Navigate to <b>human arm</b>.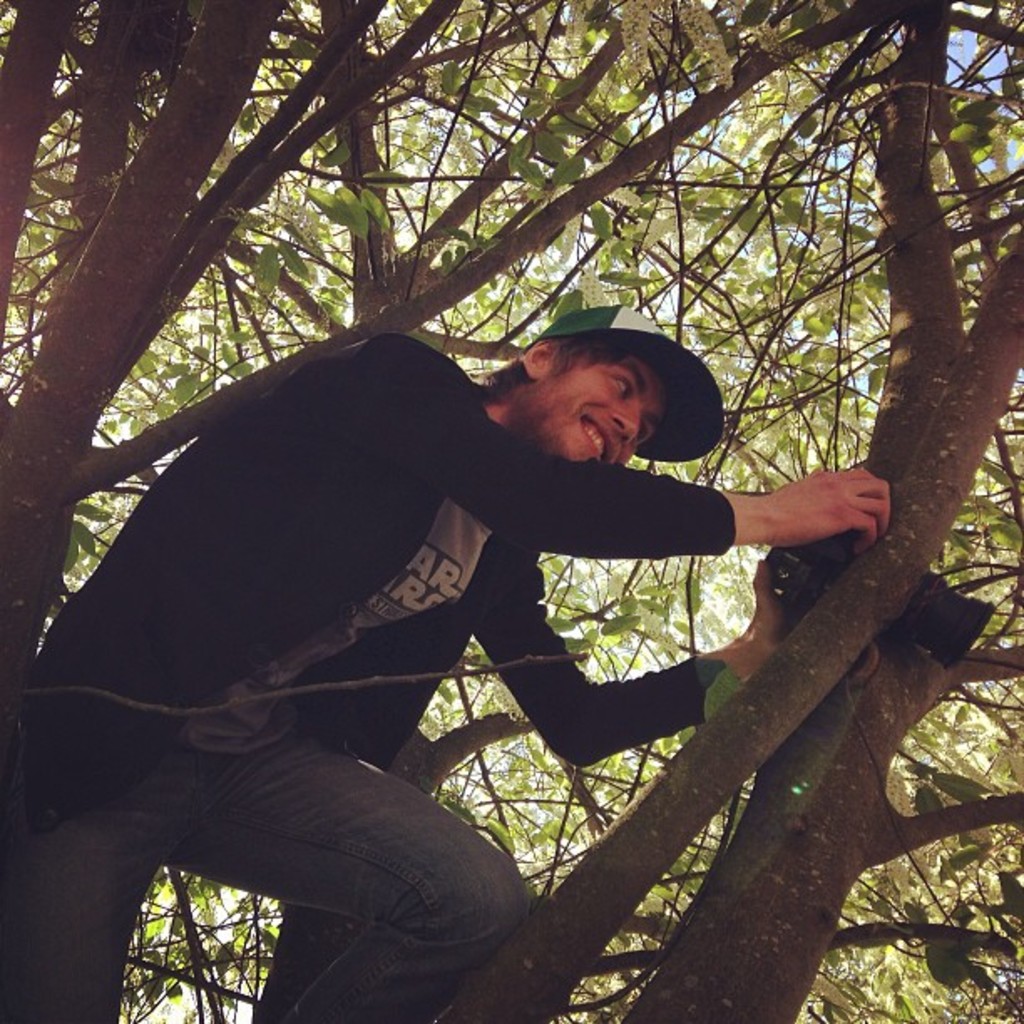
Navigation target: 393/333/892/552.
